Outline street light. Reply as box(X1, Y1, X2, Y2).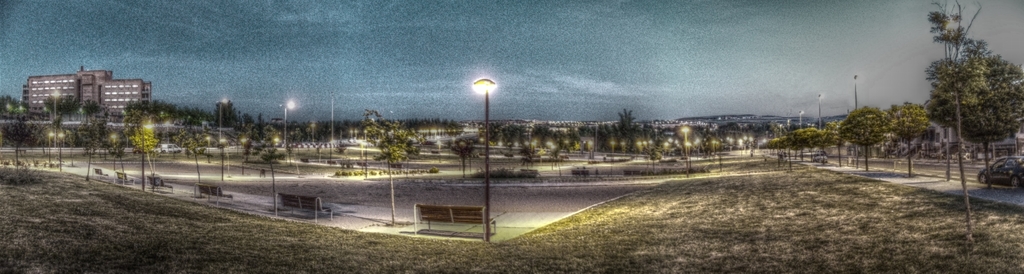
box(109, 133, 120, 160).
